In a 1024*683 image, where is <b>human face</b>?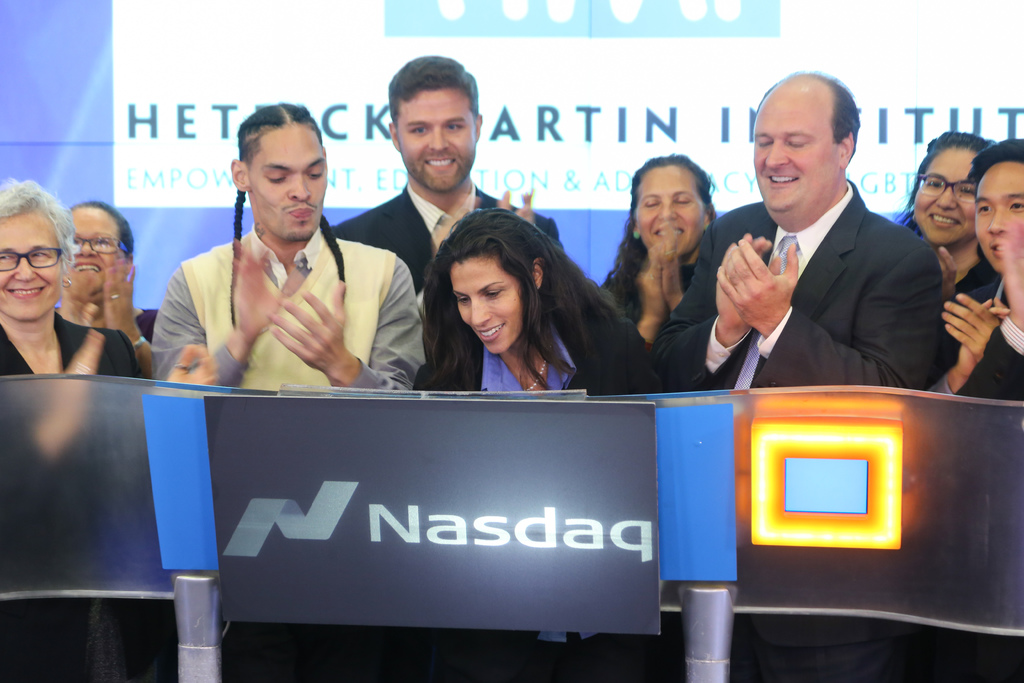
(left=751, top=94, right=838, bottom=210).
